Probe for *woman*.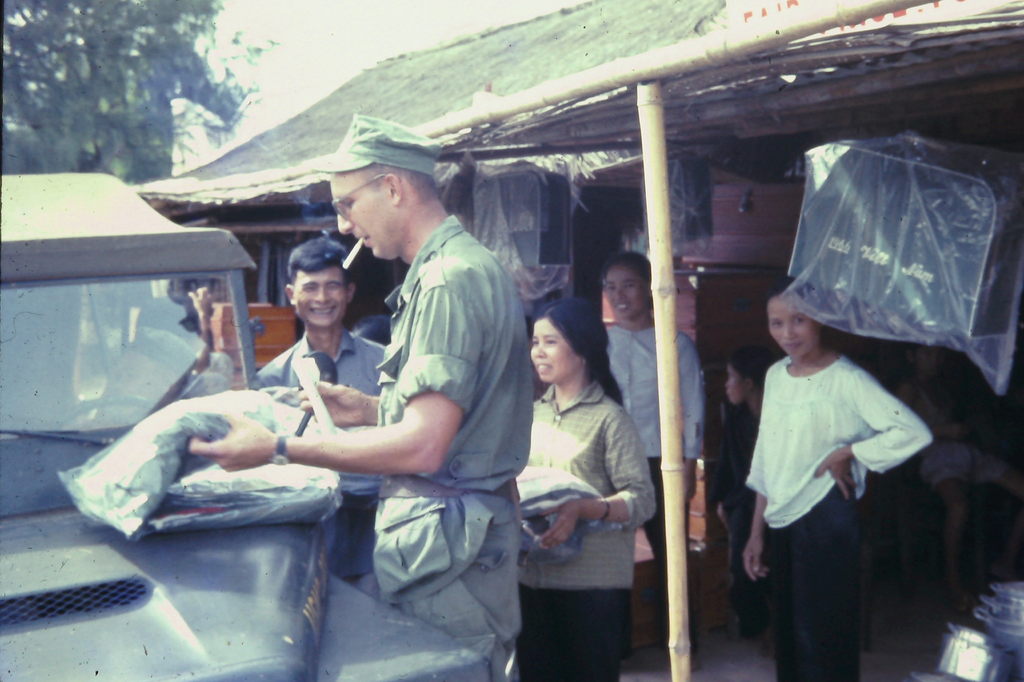
Probe result: 598, 247, 710, 641.
